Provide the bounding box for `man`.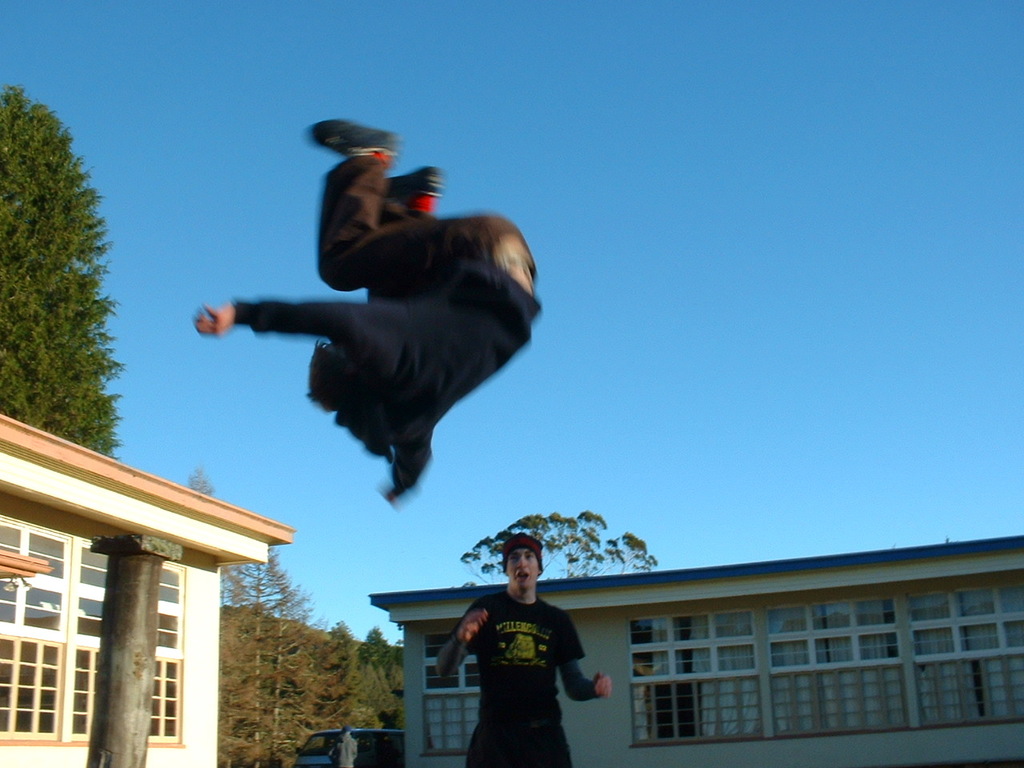
region(447, 548, 598, 747).
